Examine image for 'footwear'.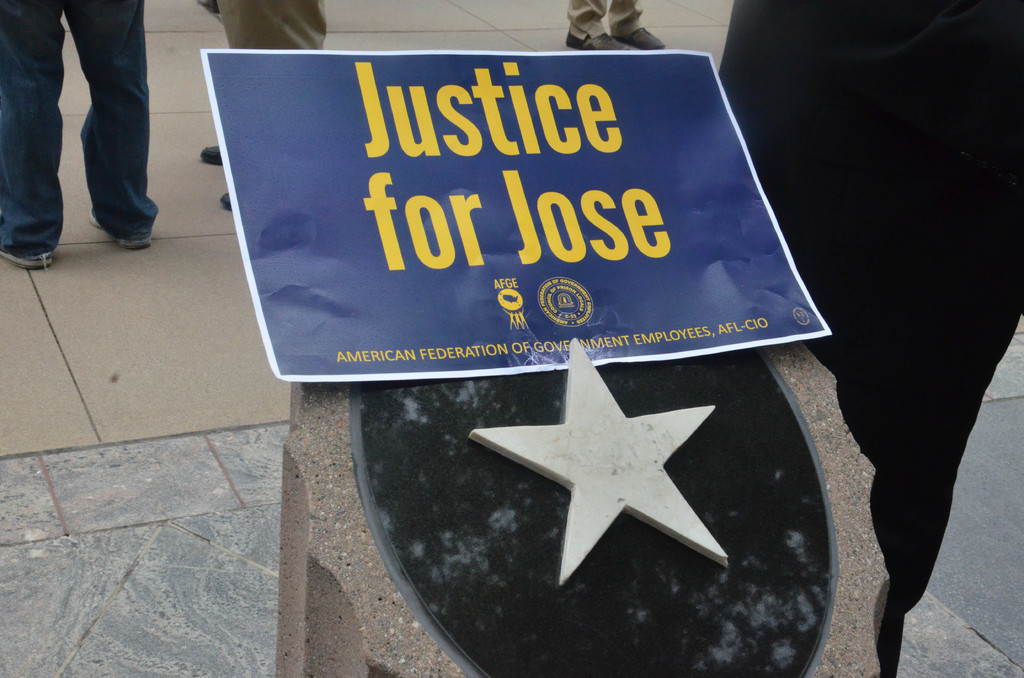
Examination result: 569/28/632/56.
